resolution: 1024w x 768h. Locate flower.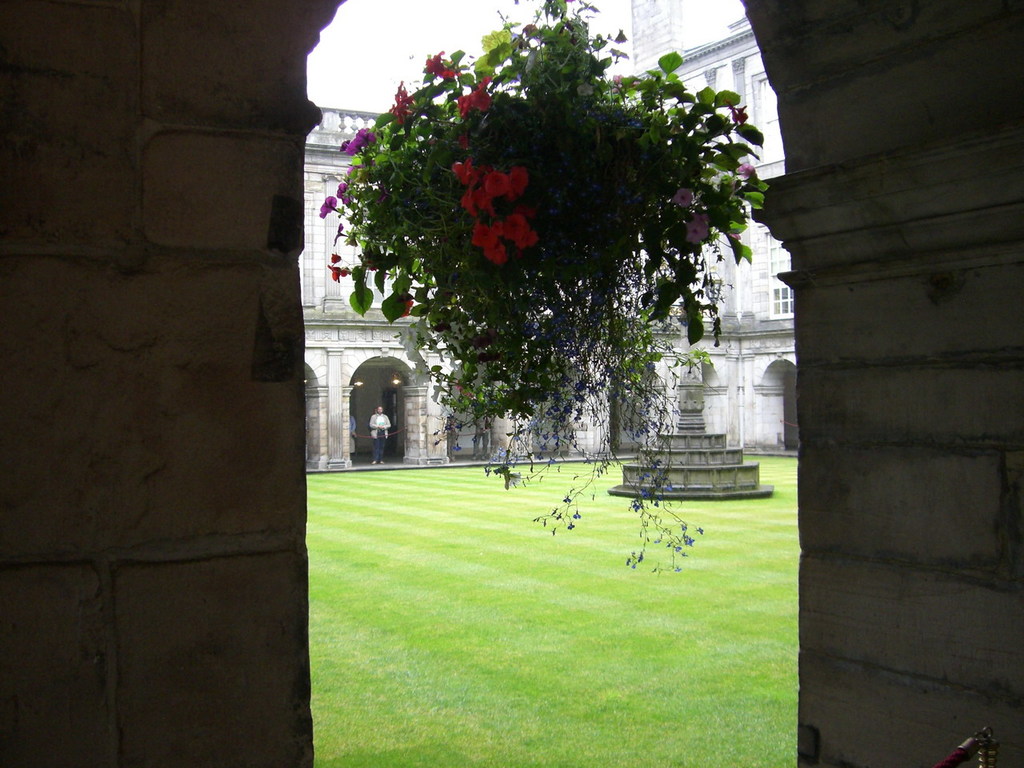
box=[441, 66, 462, 79].
